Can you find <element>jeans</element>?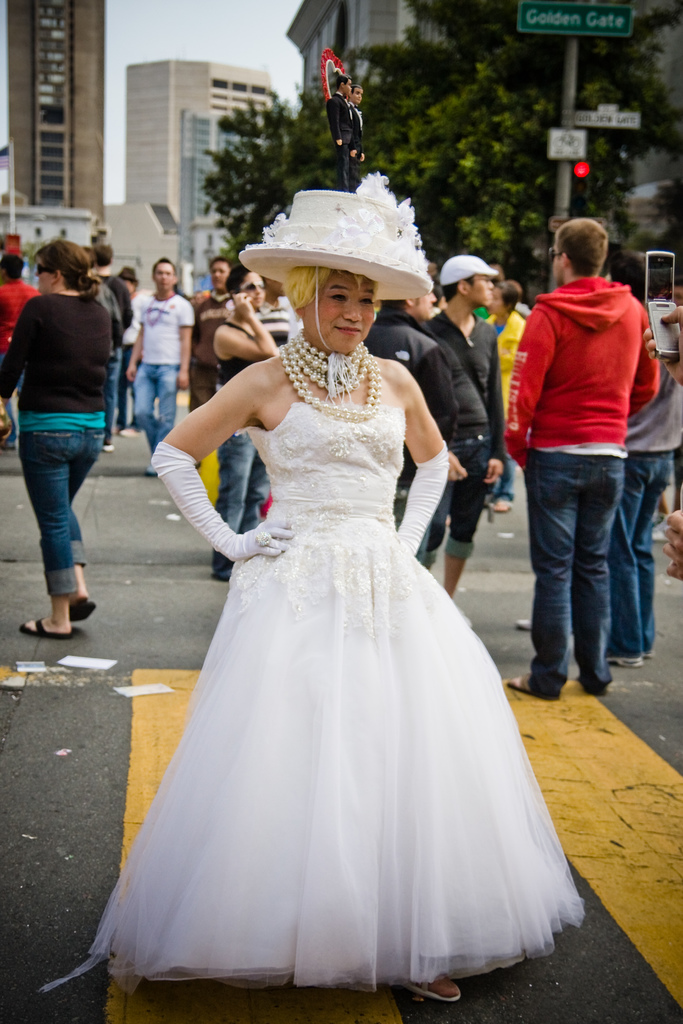
Yes, bounding box: left=99, top=349, right=122, bottom=426.
